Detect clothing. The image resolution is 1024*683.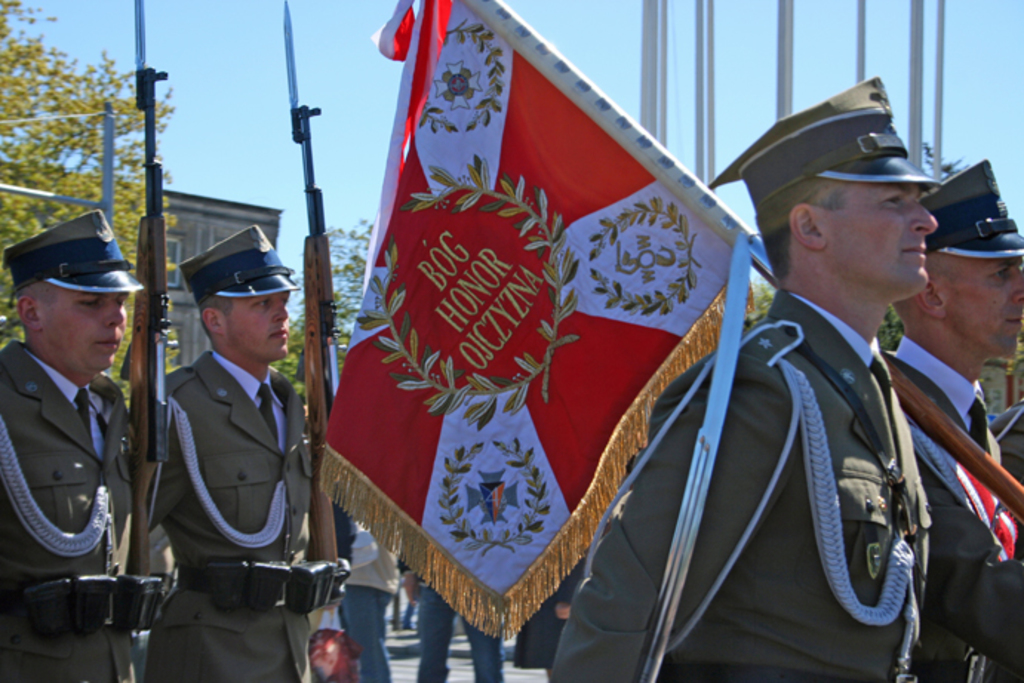
select_region(136, 344, 317, 682).
